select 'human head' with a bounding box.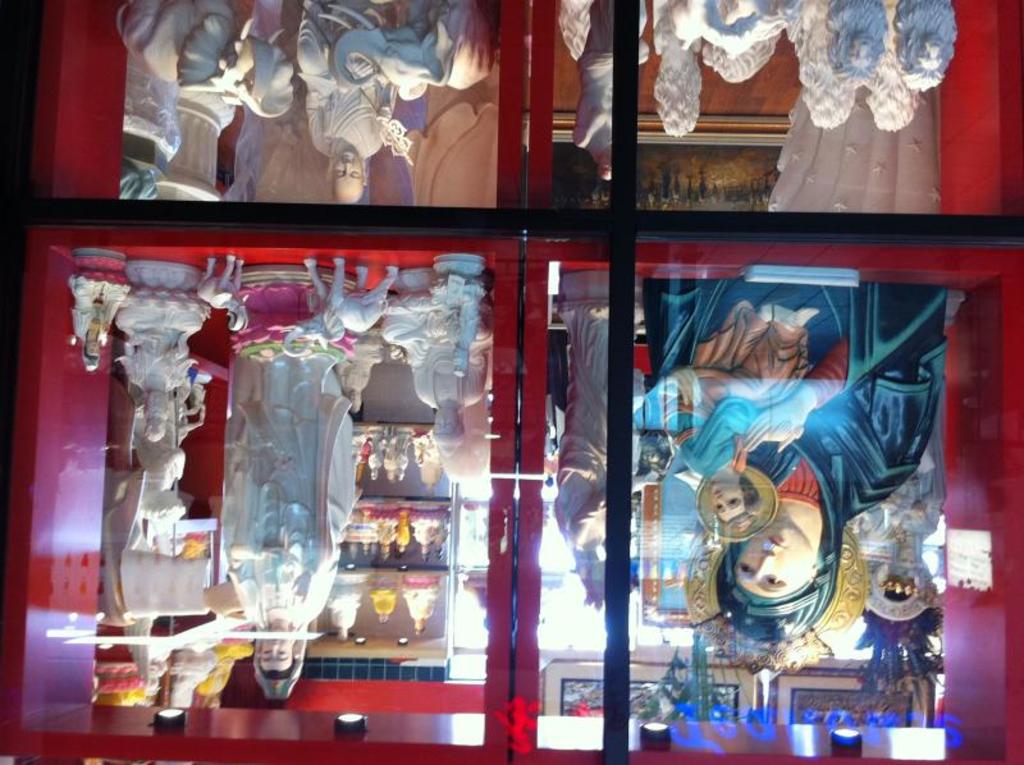
(84,340,102,367).
